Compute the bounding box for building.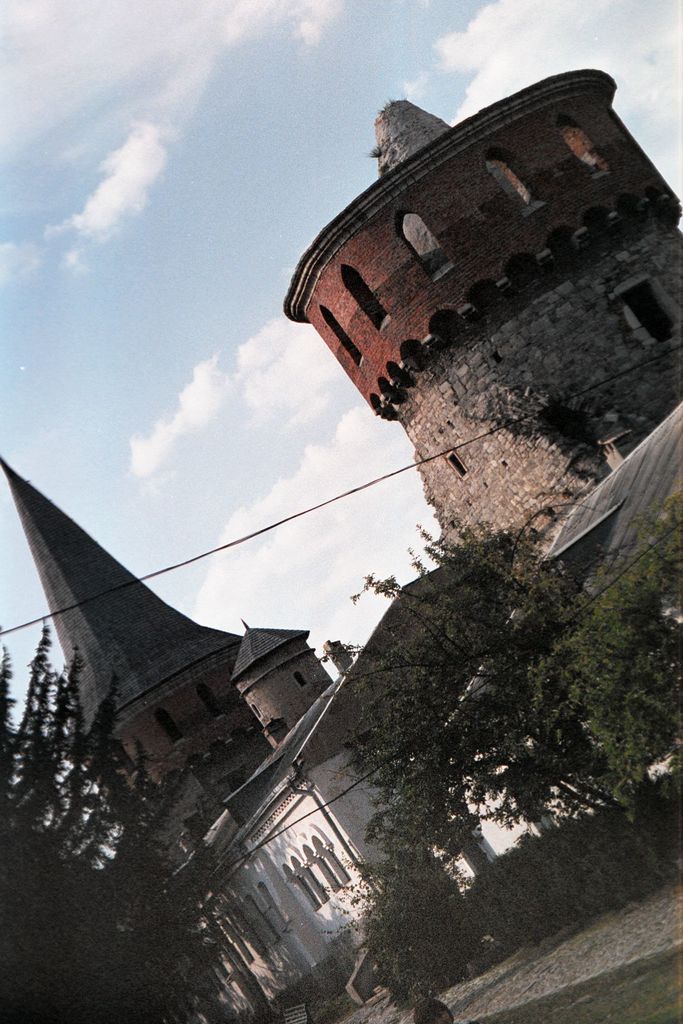
0/454/356/876.
